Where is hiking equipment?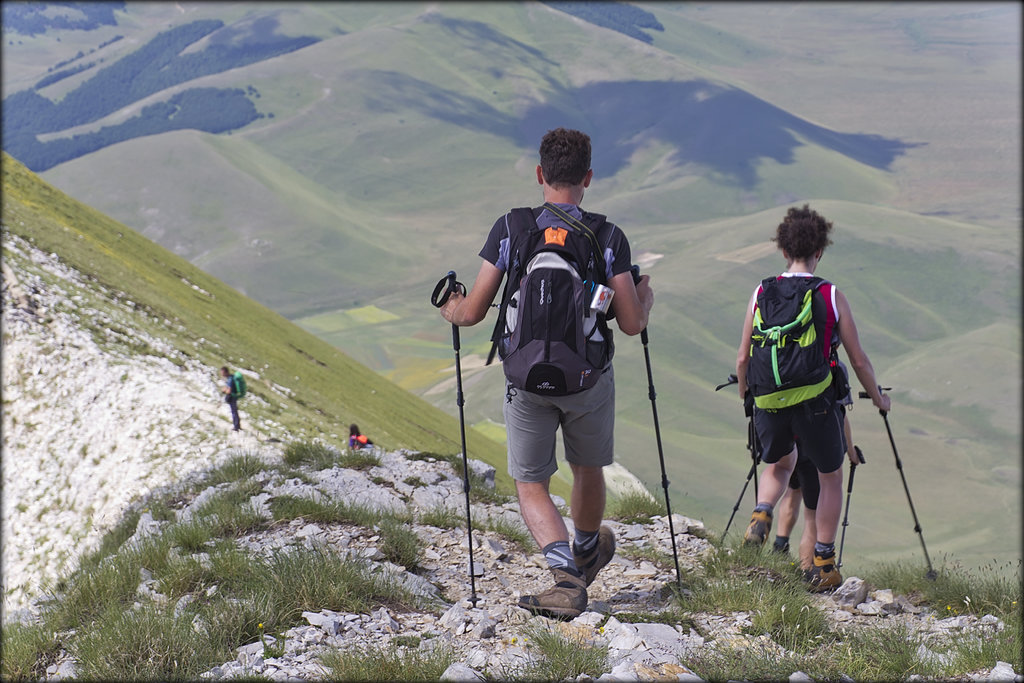
bbox=(838, 447, 863, 575).
